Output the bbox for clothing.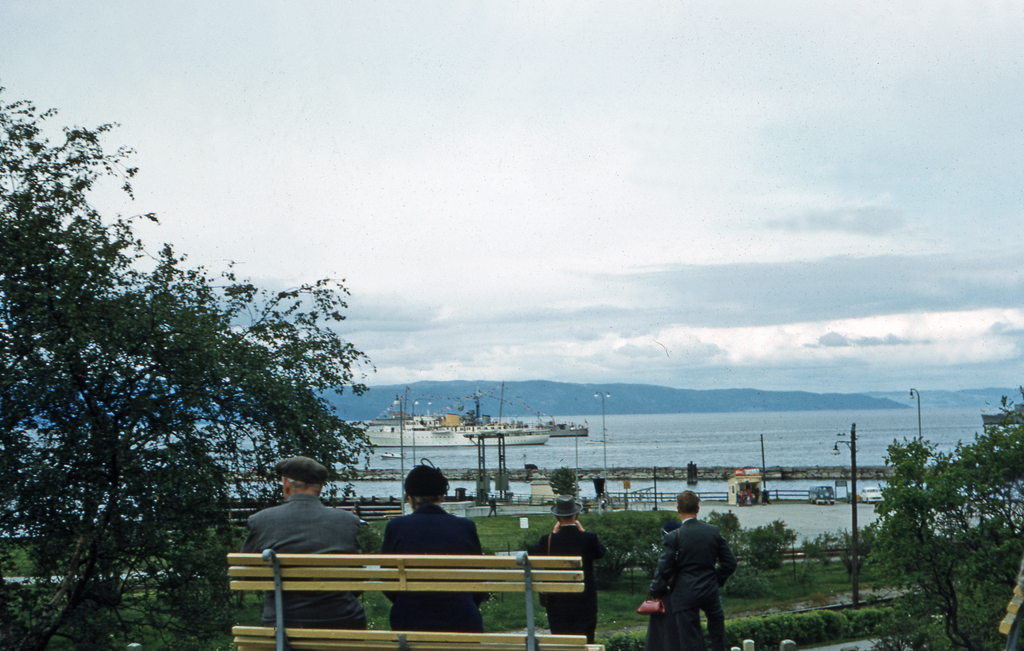
detection(649, 517, 736, 648).
